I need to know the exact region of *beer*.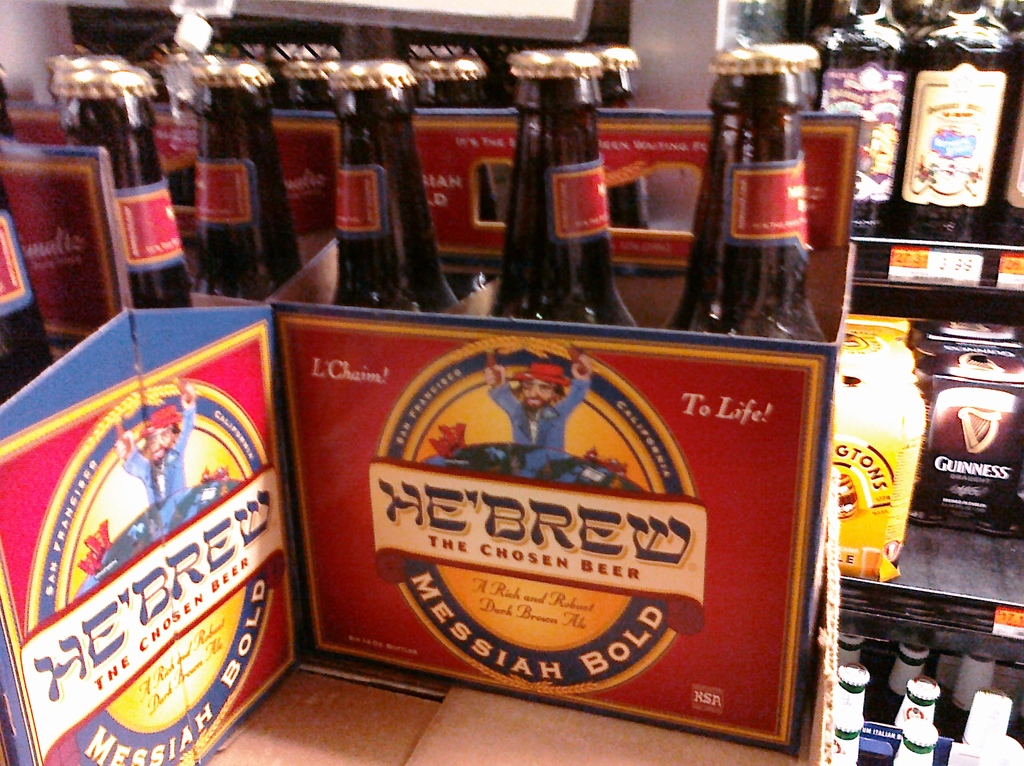
Region: 835 630 865 664.
